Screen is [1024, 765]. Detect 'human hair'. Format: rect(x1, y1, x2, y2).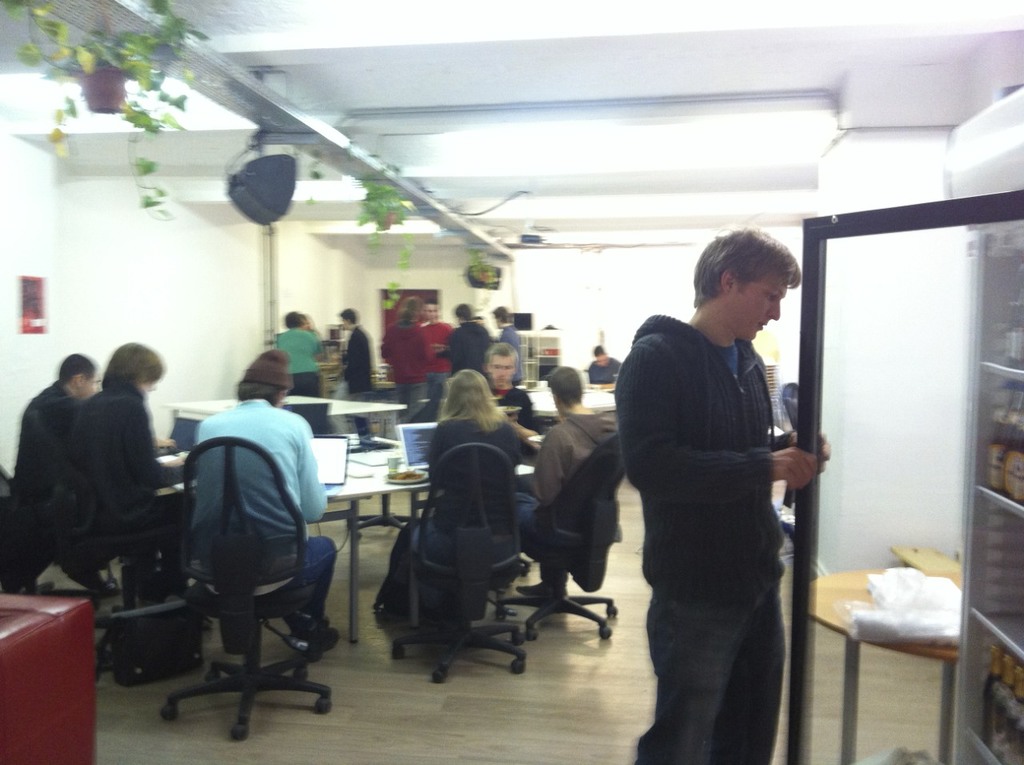
rect(338, 306, 360, 329).
